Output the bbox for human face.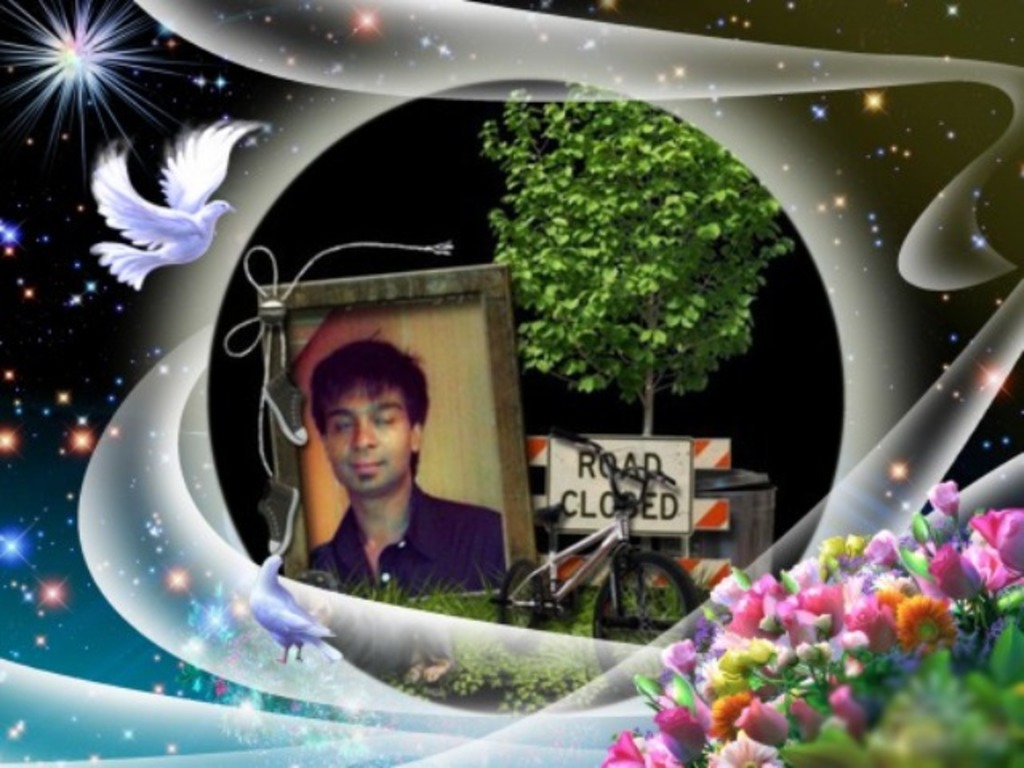
pyautogui.locateOnScreen(322, 390, 414, 494).
